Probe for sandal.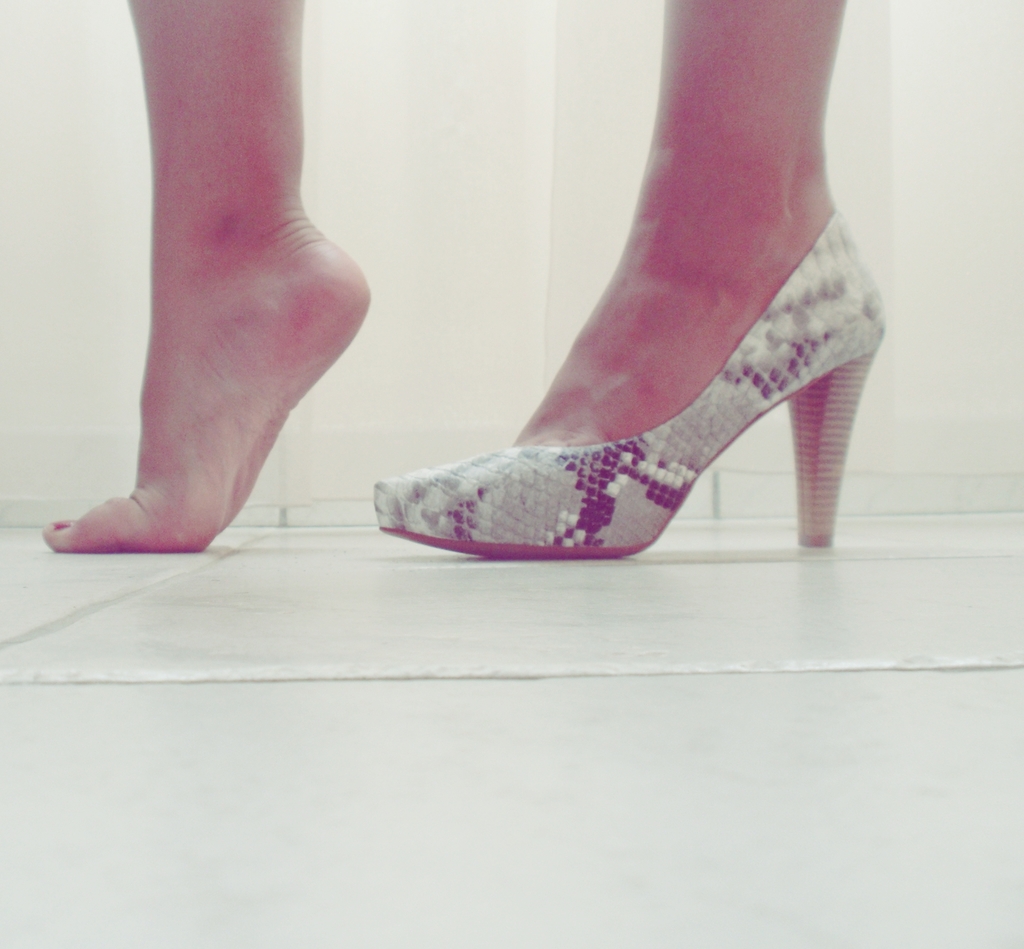
Probe result: pyautogui.locateOnScreen(345, 183, 849, 585).
